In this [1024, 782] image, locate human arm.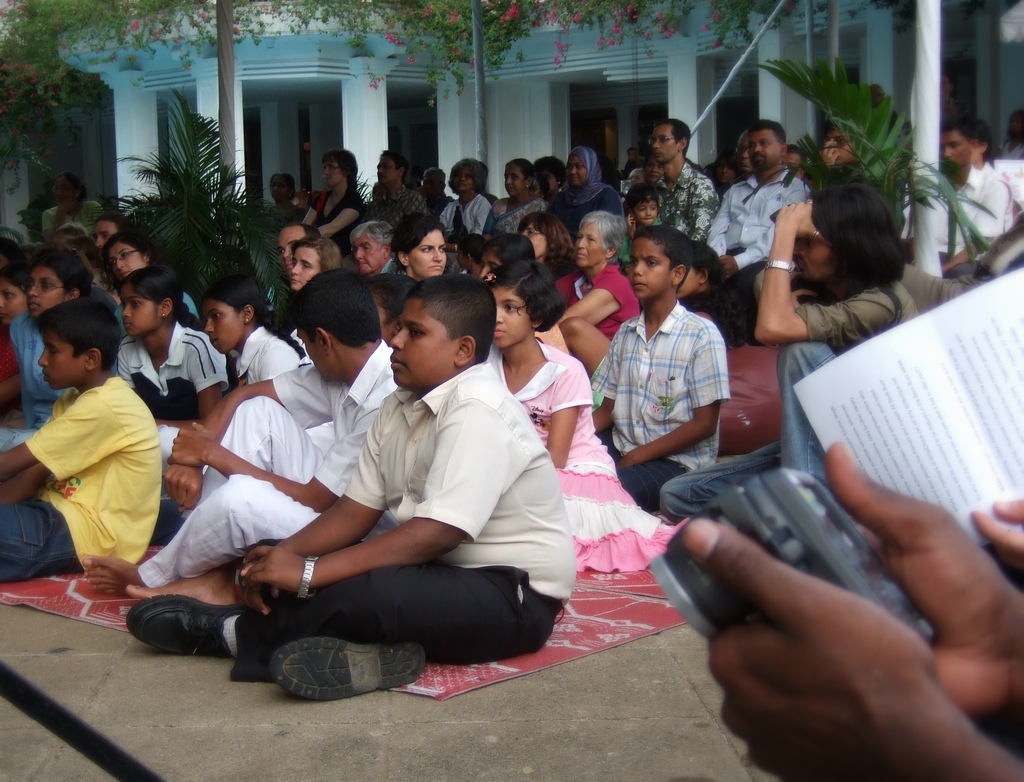
Bounding box: {"x1": 42, "y1": 199, "x2": 80, "y2": 238}.
